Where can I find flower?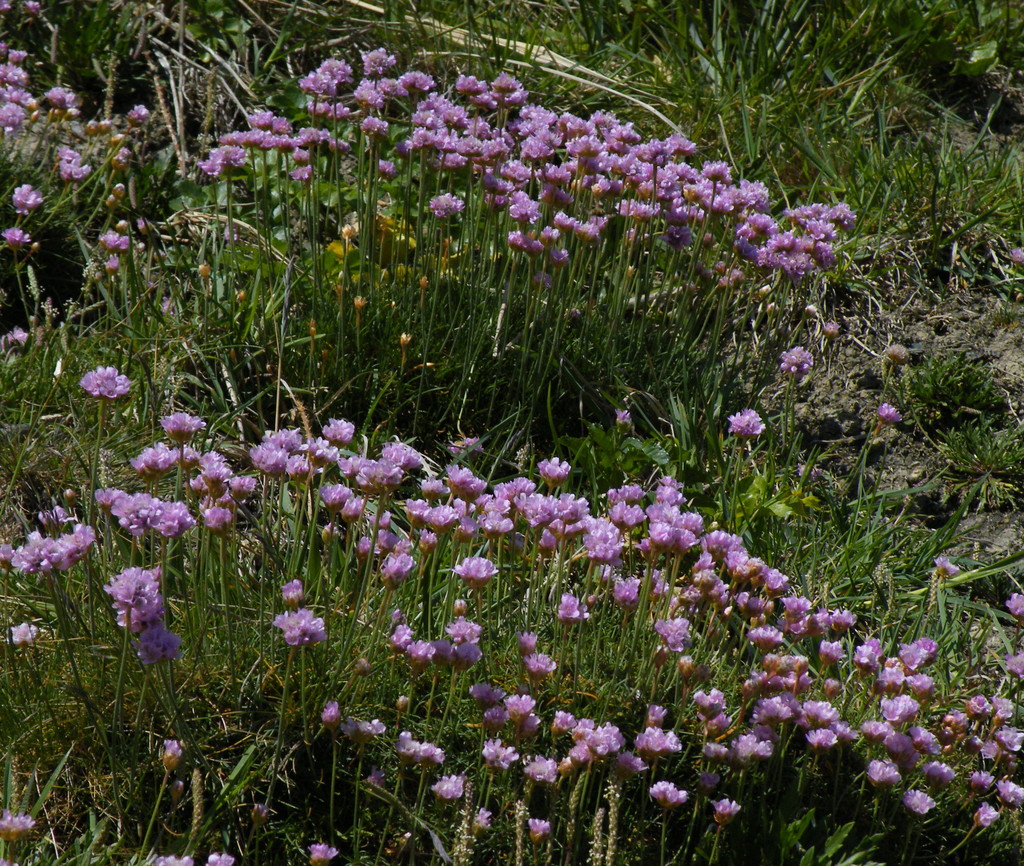
You can find it at bbox=[134, 618, 188, 667].
